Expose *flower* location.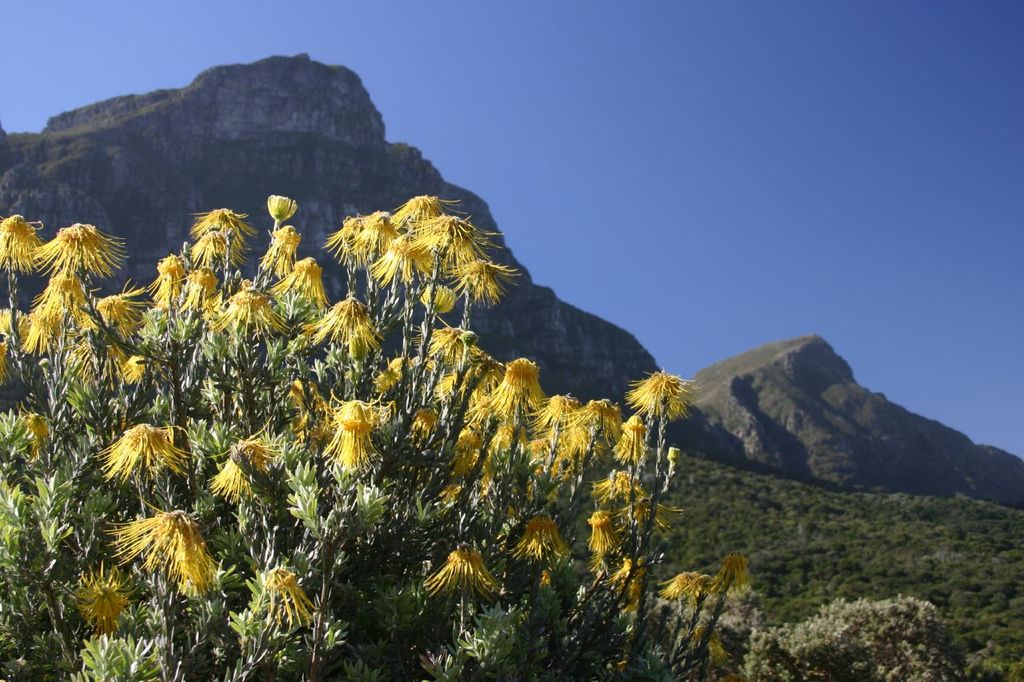
Exposed at bbox=(0, 344, 11, 393).
